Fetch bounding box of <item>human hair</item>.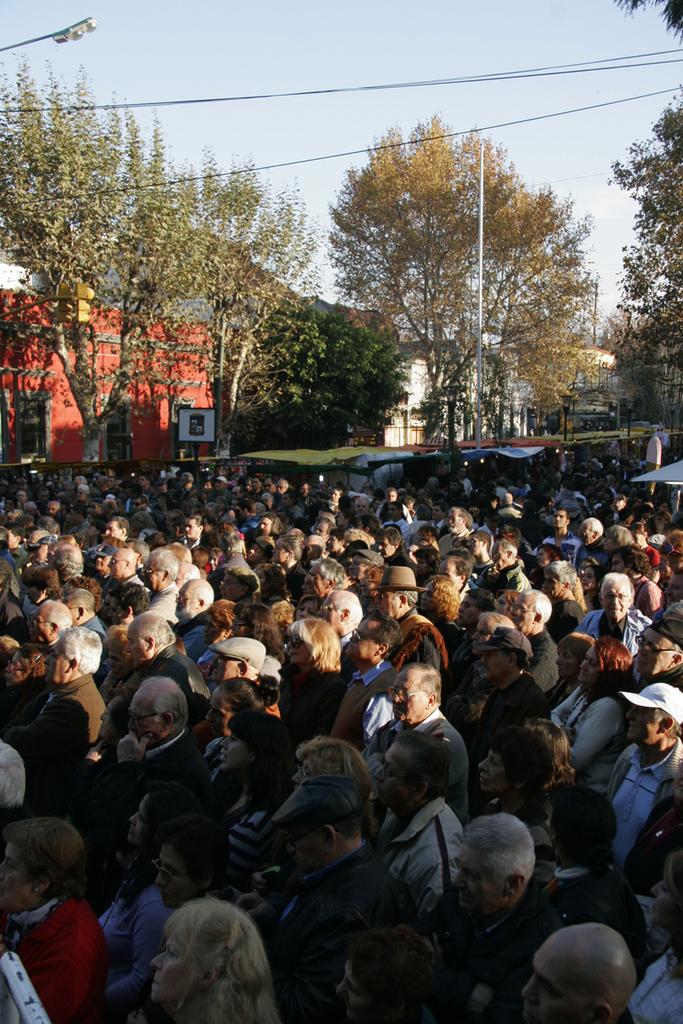
Bbox: bbox(48, 601, 73, 629).
